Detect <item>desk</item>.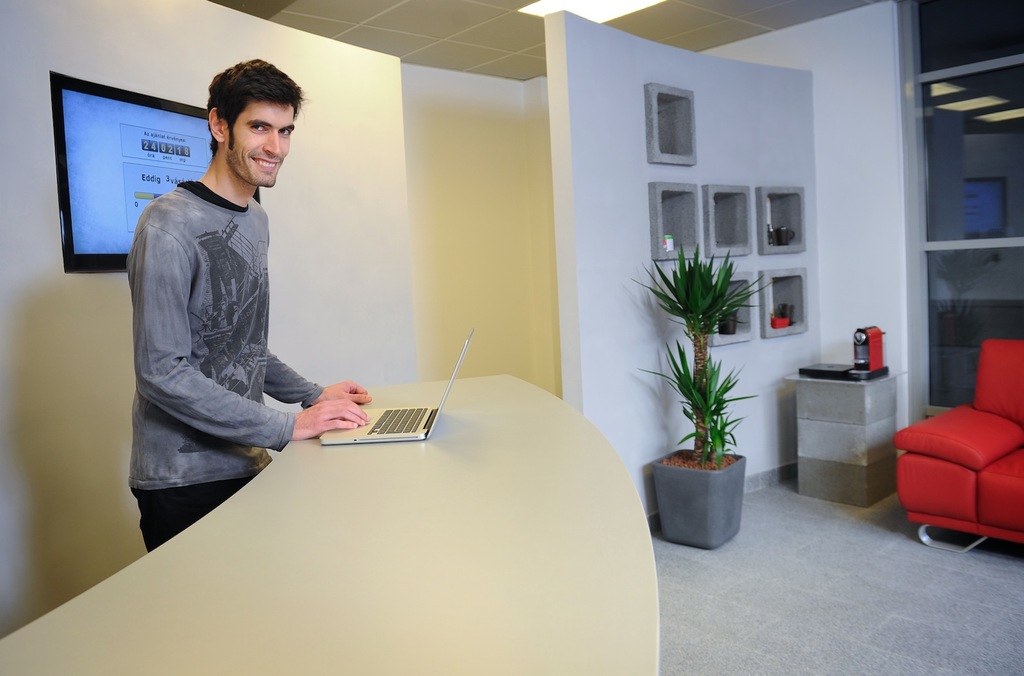
Detected at [x1=1, y1=369, x2=656, y2=673].
